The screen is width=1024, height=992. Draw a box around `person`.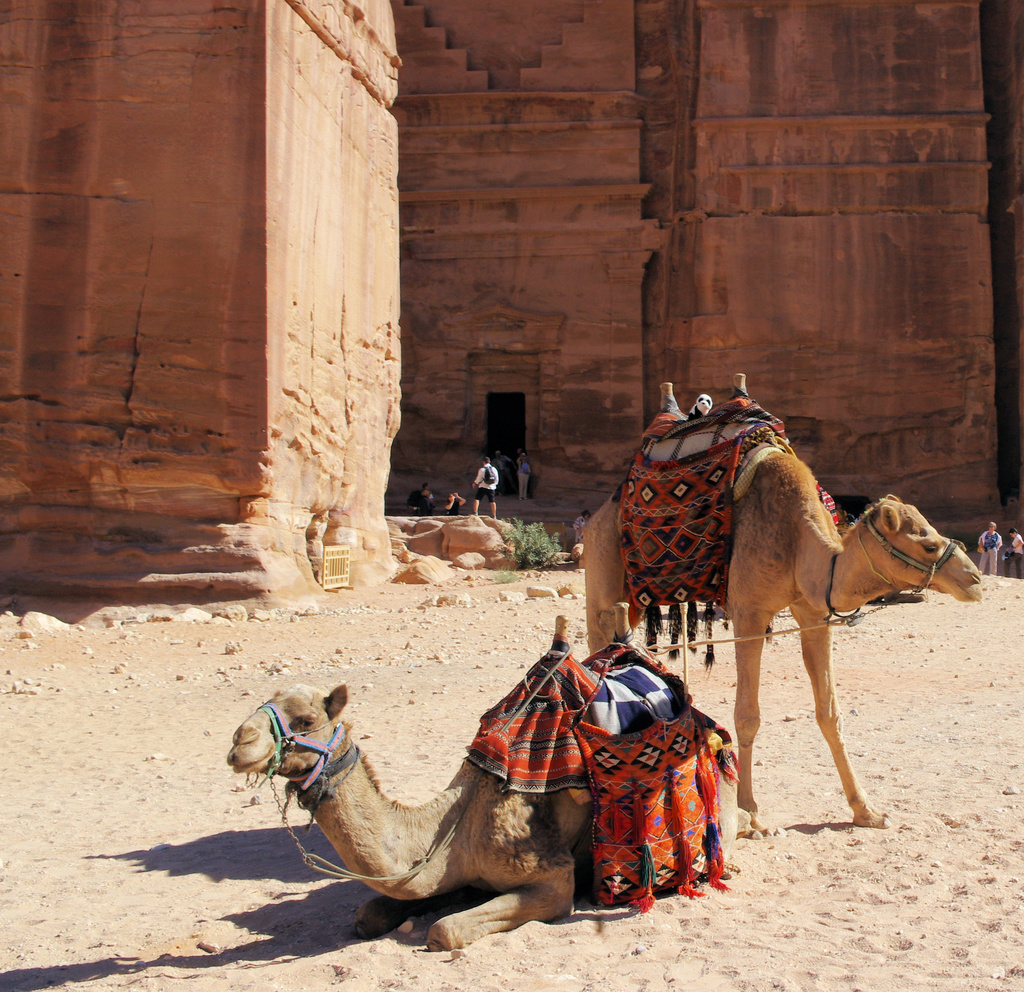
bbox(975, 523, 1004, 581).
